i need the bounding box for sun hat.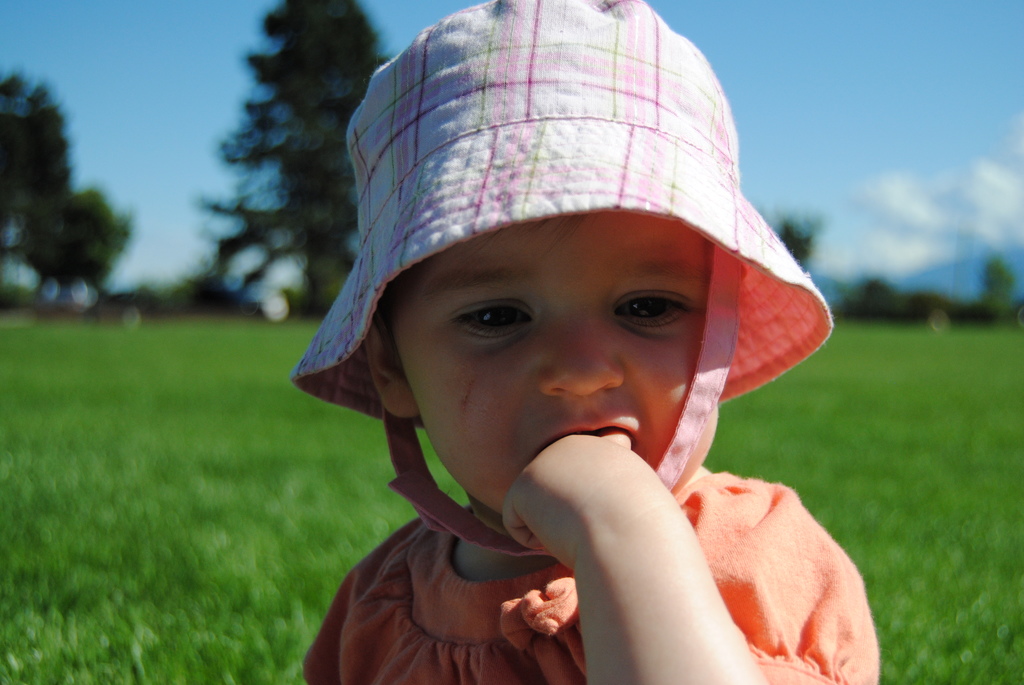
Here it is: crop(292, 1, 838, 558).
